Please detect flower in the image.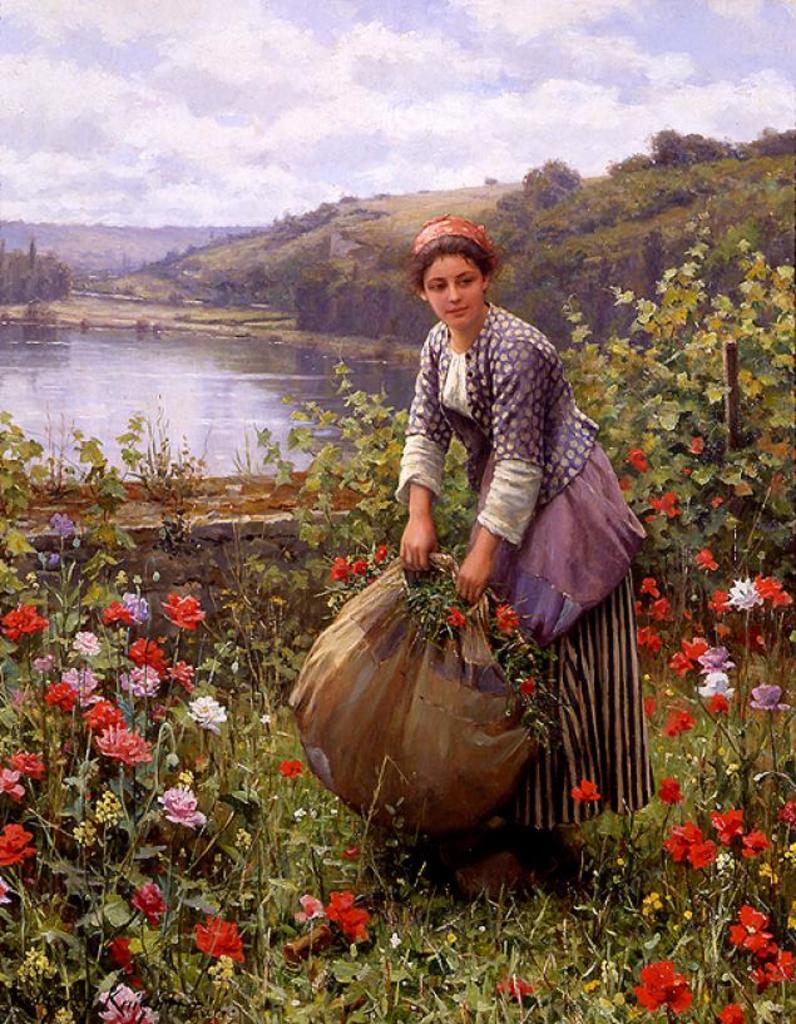
l=731, t=574, r=758, b=608.
